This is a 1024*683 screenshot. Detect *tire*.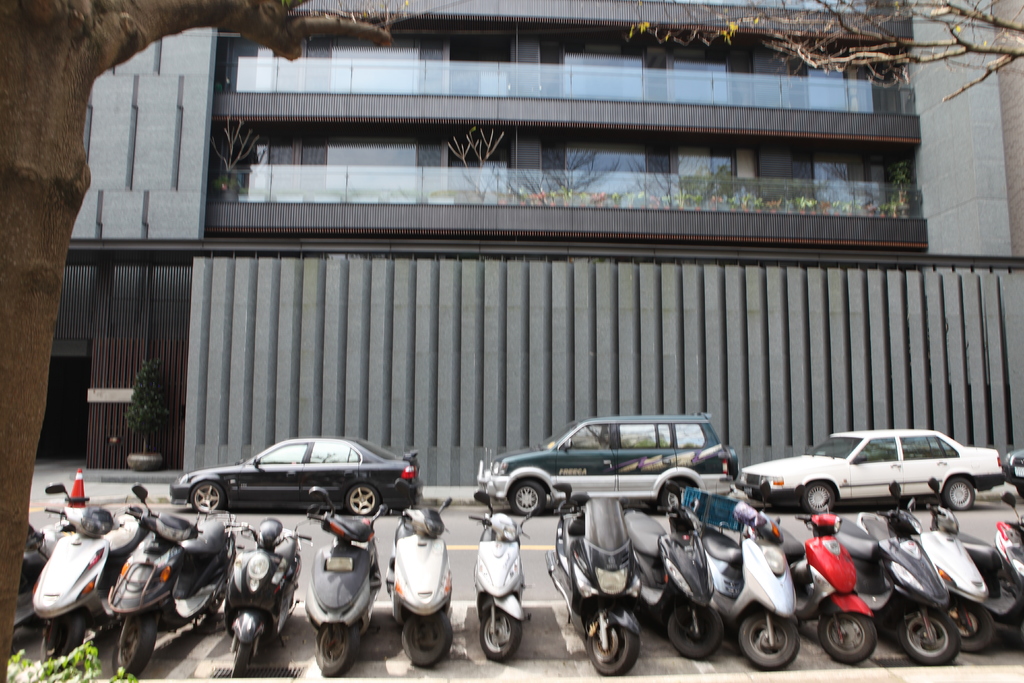
<region>401, 608, 447, 663</region>.
